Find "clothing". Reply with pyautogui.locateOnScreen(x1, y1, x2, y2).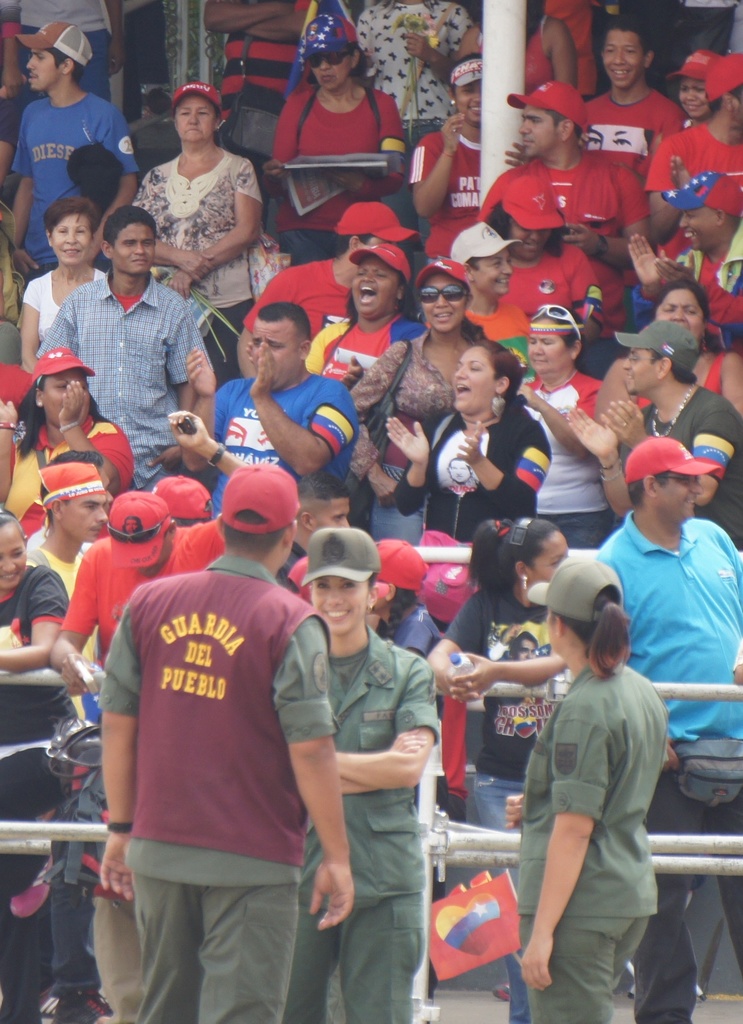
pyautogui.locateOnScreen(99, 534, 326, 982).
